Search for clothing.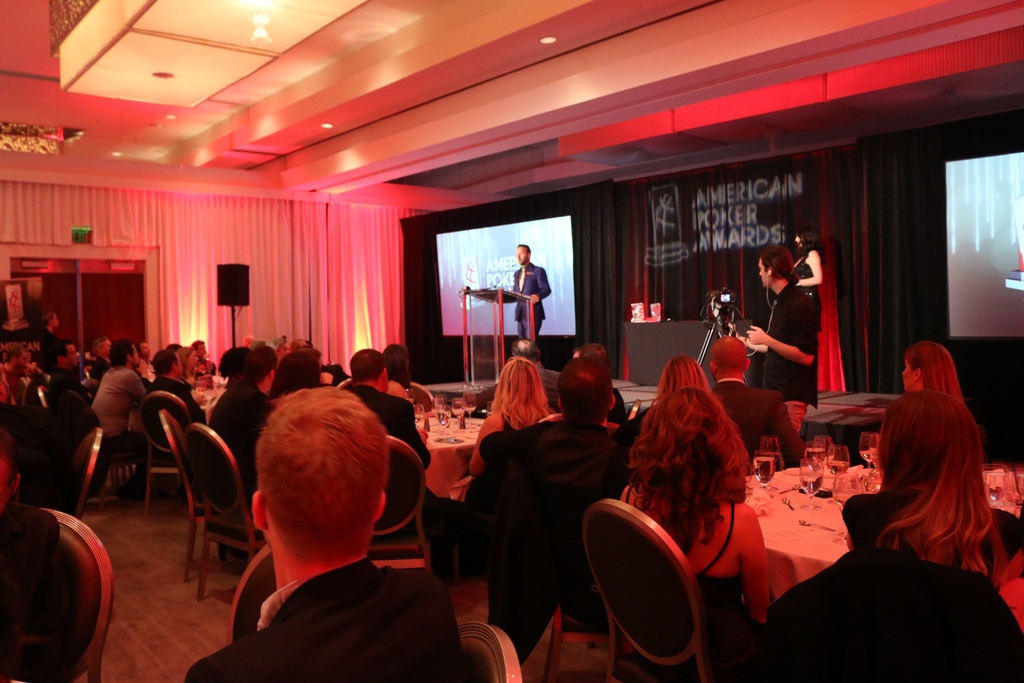
Found at x1=335 y1=382 x2=434 y2=544.
